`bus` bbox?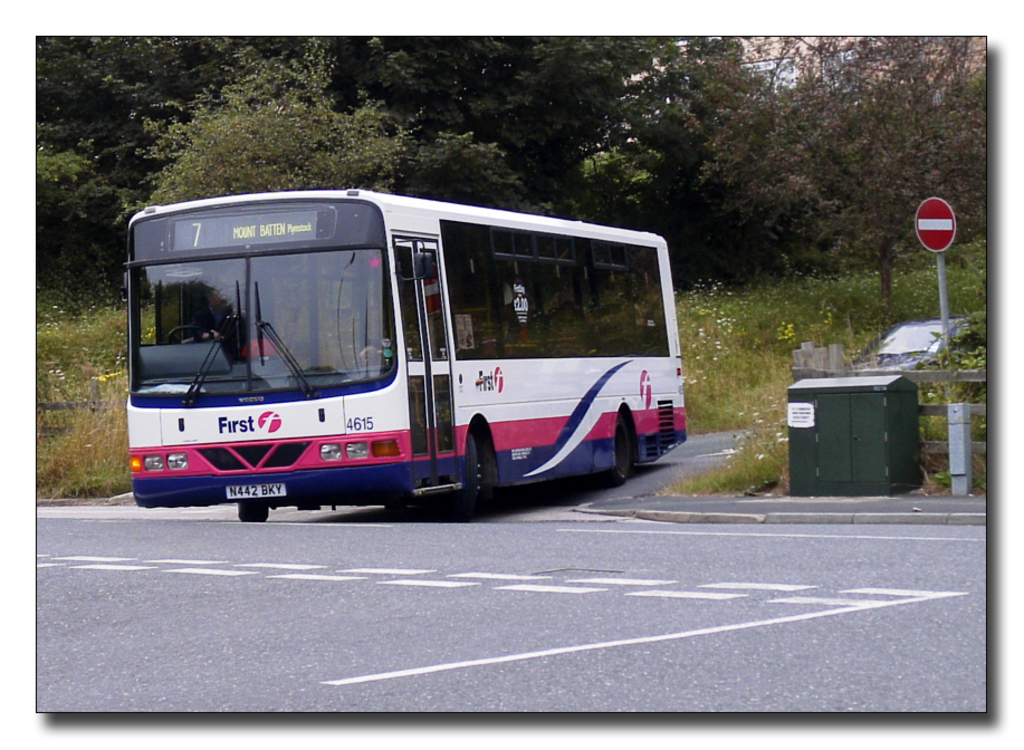
x1=128 y1=186 x2=690 y2=522
